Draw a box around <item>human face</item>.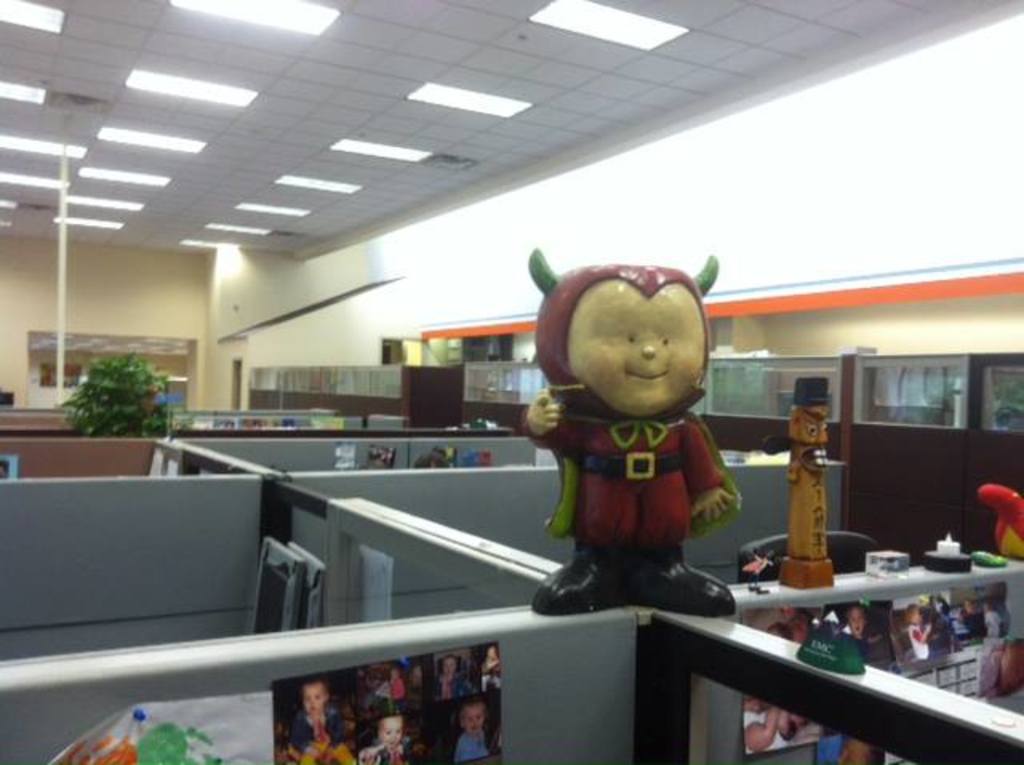
(left=962, top=599, right=979, bottom=616).
